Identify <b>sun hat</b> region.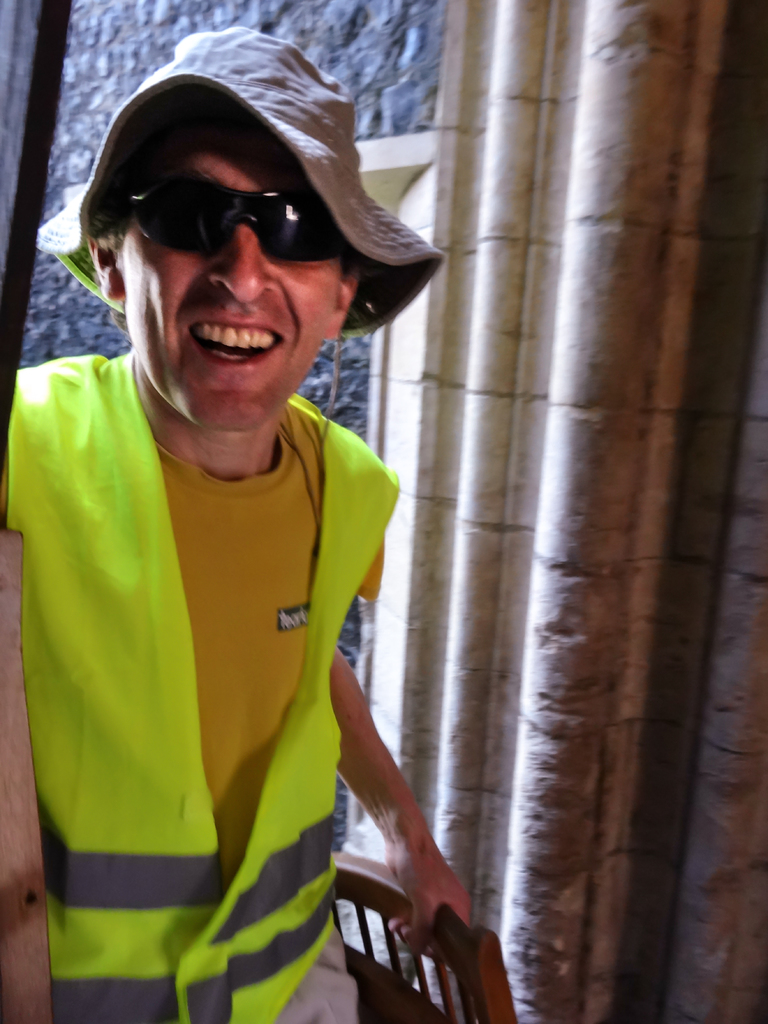
Region: 24/19/454/477.
